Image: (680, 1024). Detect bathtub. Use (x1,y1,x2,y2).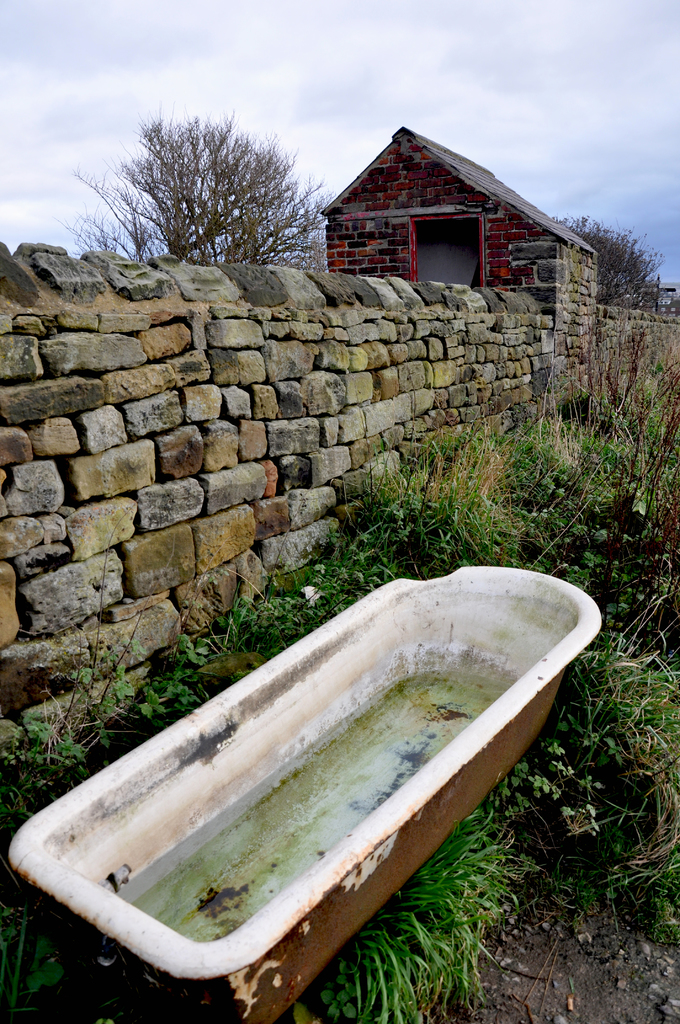
(8,564,606,1023).
